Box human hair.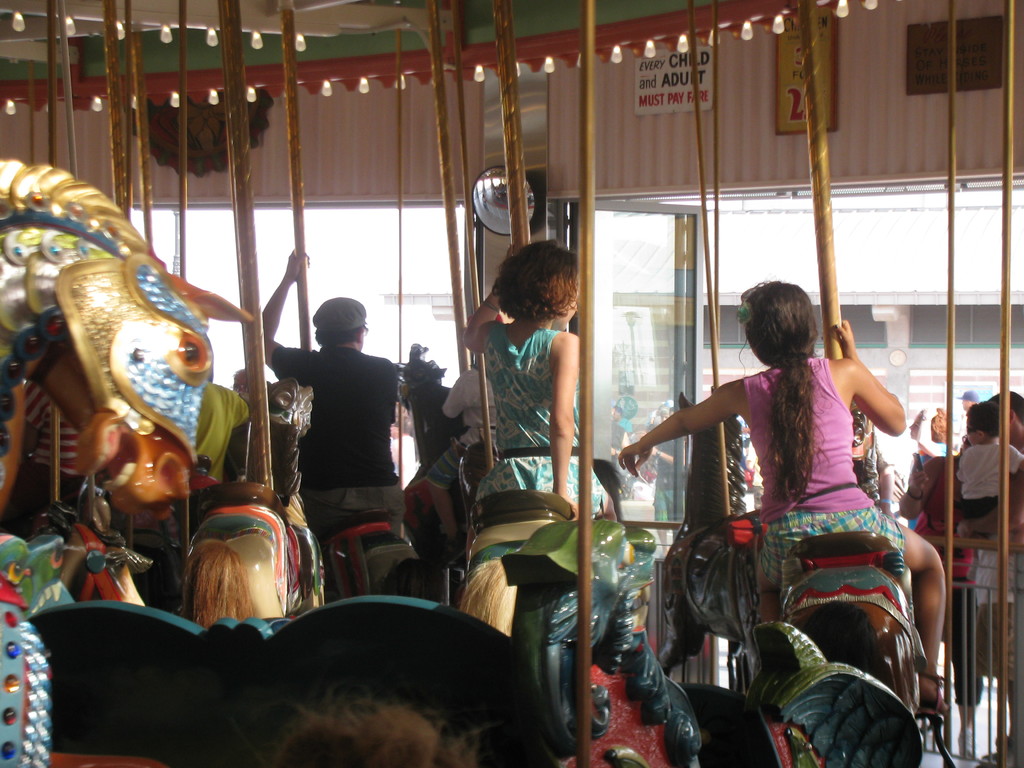
932/412/954/440.
